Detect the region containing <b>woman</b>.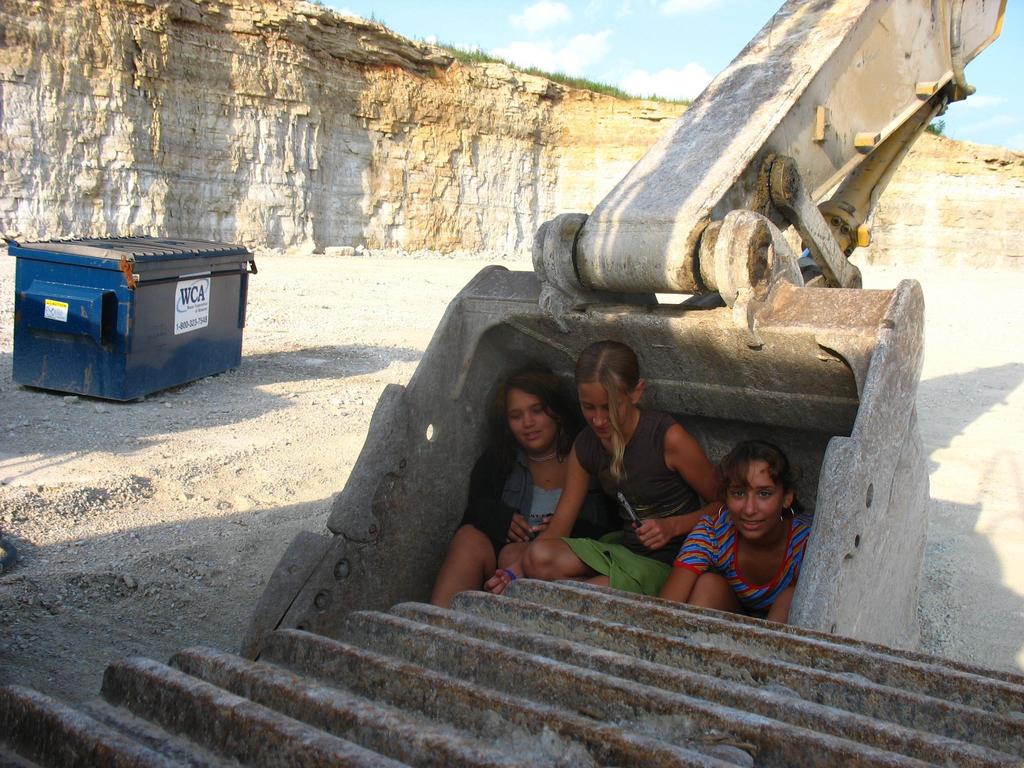
[left=652, top=435, right=822, bottom=625].
